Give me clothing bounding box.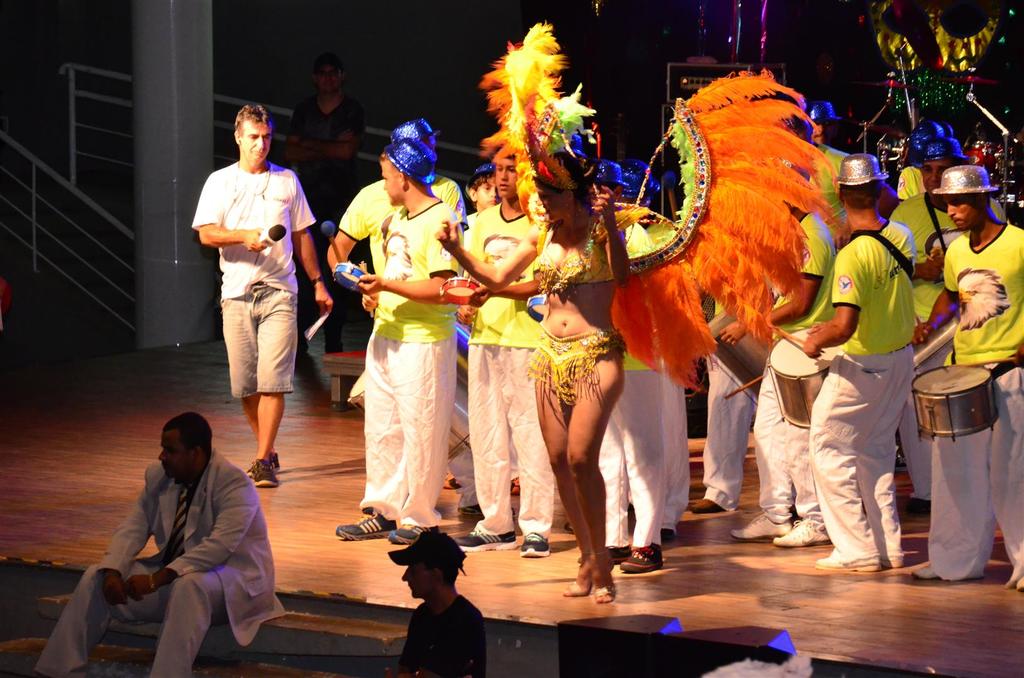
rect(890, 185, 955, 501).
